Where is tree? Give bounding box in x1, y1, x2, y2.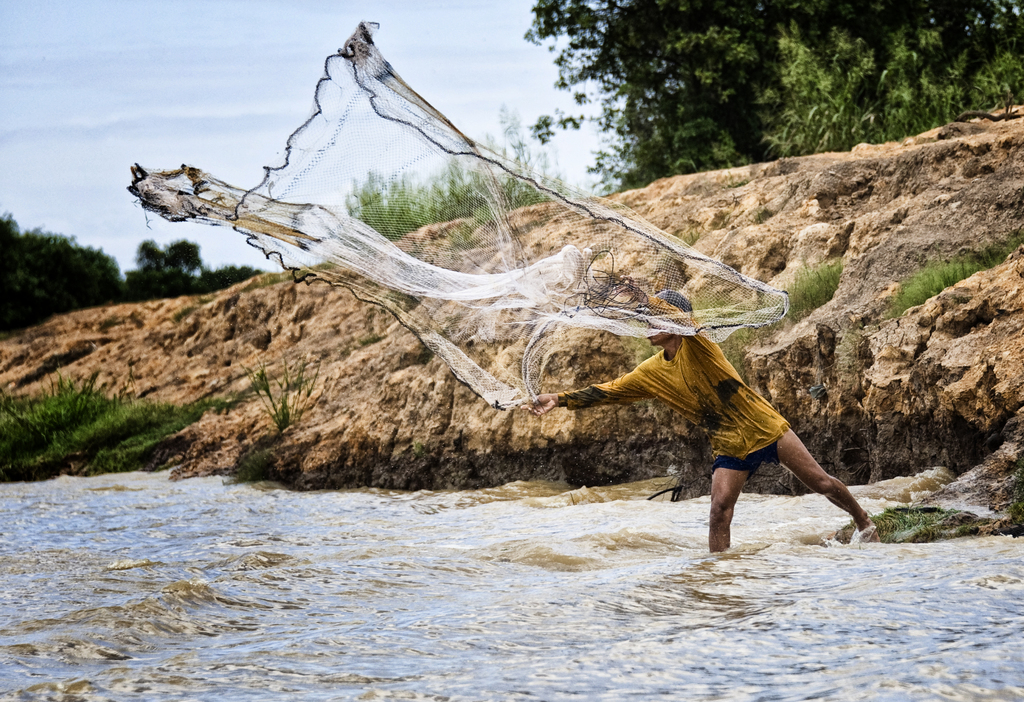
342, 94, 553, 235.
